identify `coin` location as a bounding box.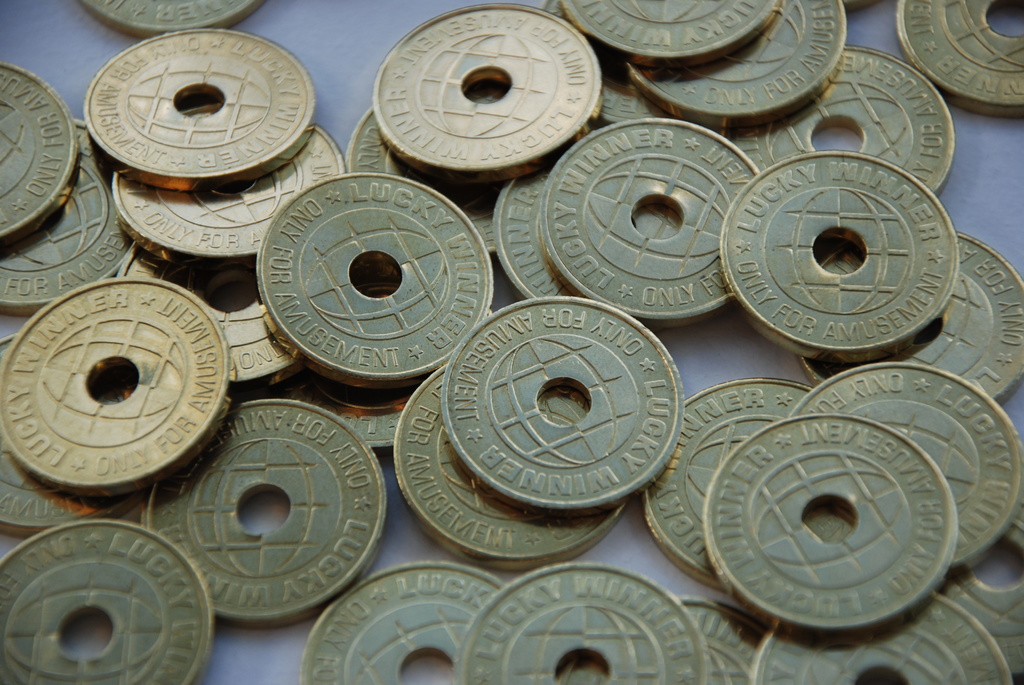
region(136, 400, 394, 633).
